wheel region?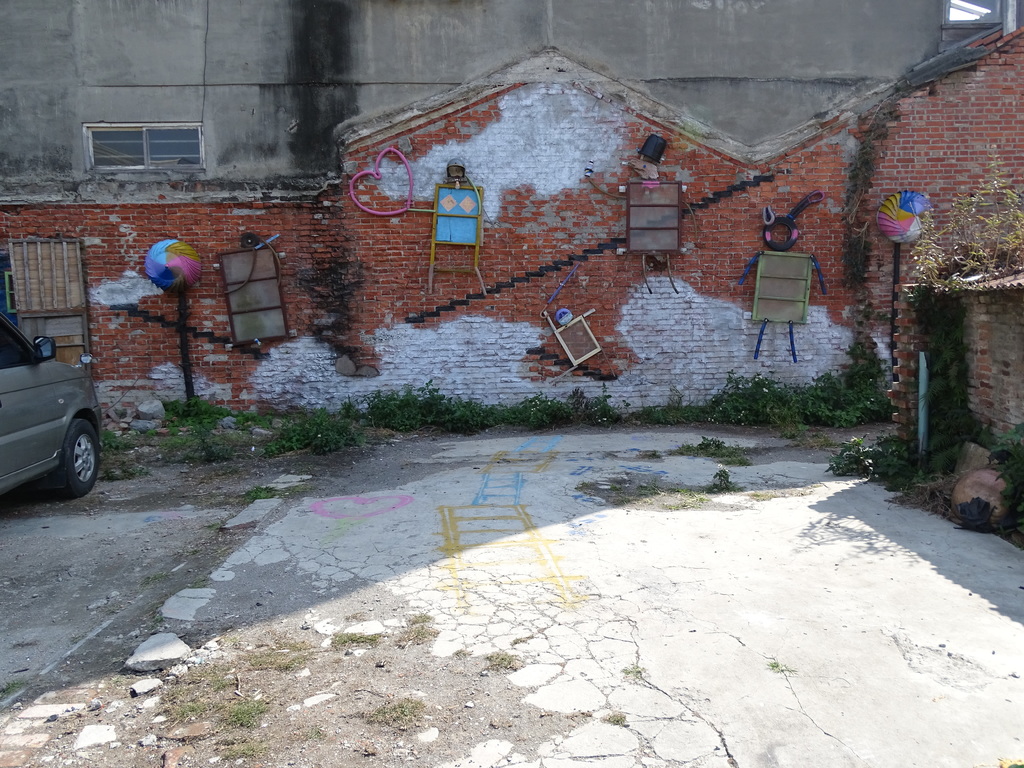
bbox=[145, 239, 201, 291]
